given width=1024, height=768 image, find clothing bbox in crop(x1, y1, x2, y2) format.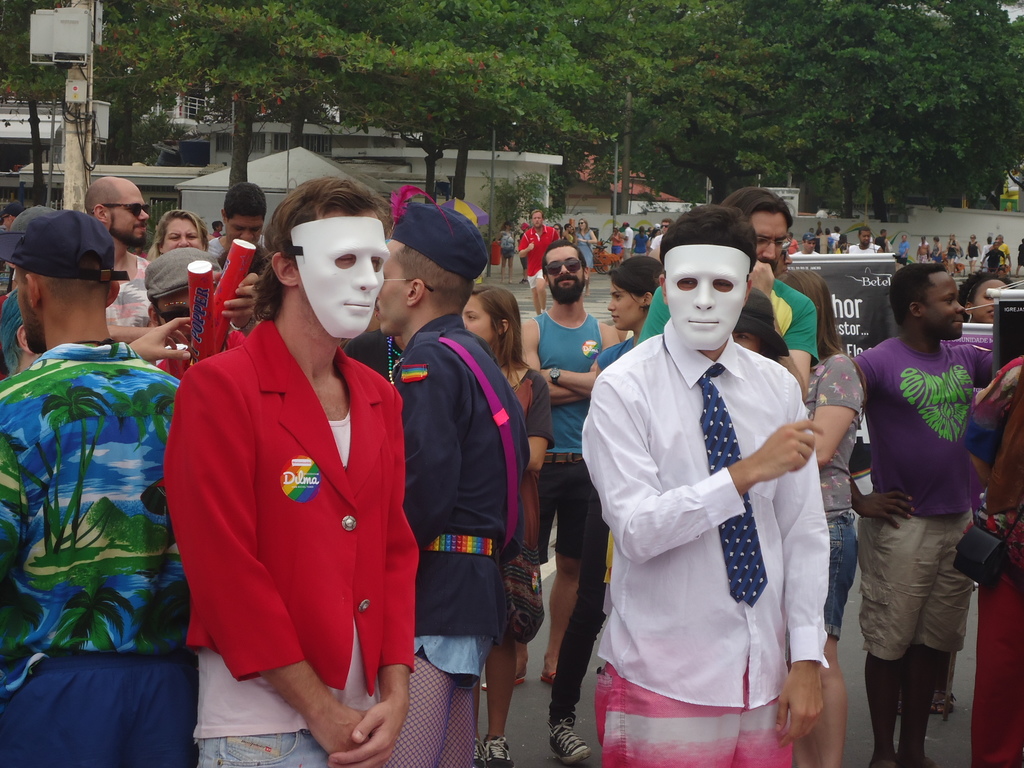
crop(500, 227, 514, 258).
